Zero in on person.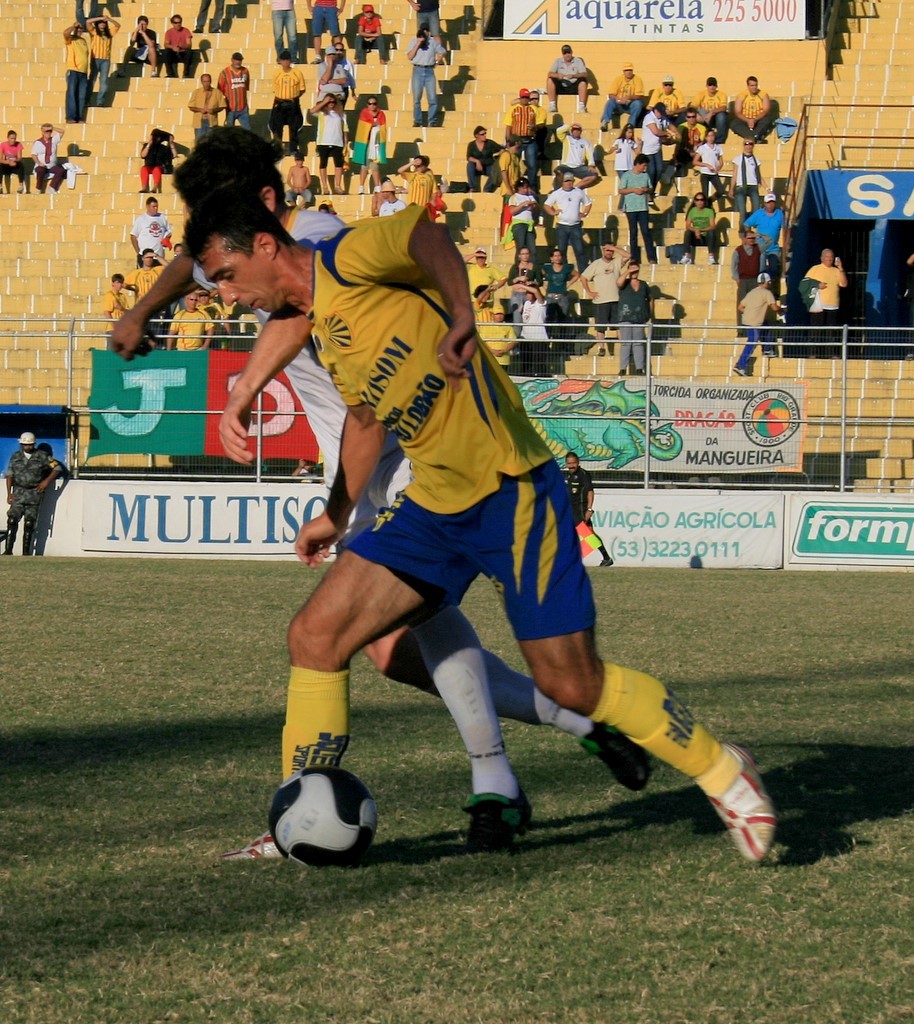
Zeroed in: crop(562, 452, 609, 565).
